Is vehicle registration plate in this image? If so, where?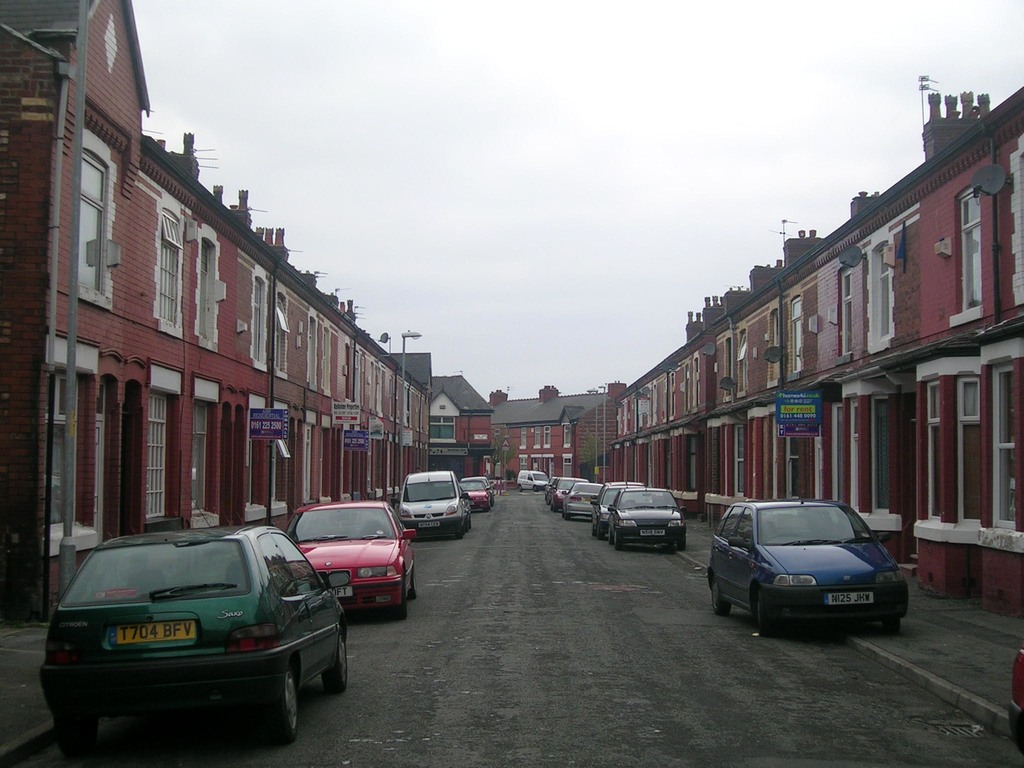
Yes, at bbox(824, 588, 872, 608).
